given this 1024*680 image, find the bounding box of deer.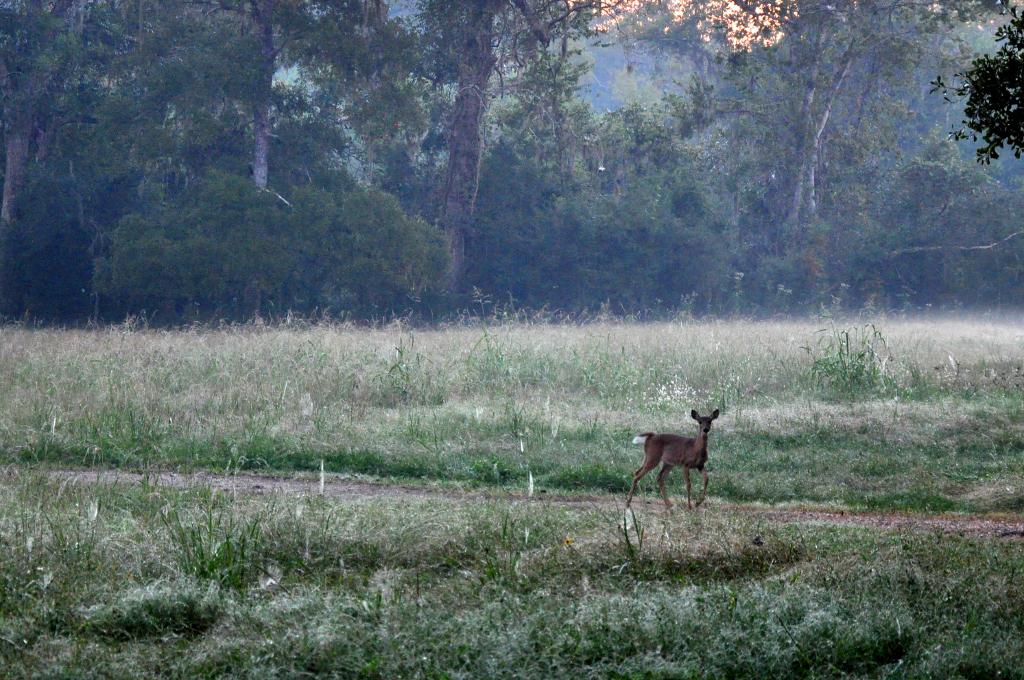
(633,407,720,504).
